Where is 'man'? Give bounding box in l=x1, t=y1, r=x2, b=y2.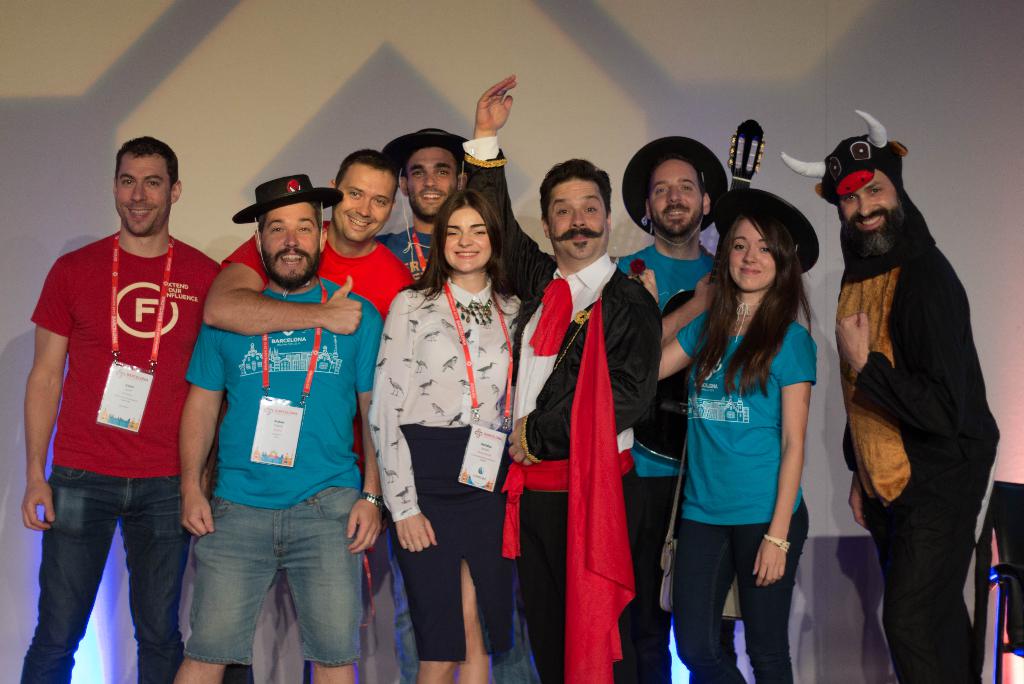
l=376, t=126, r=543, b=683.
